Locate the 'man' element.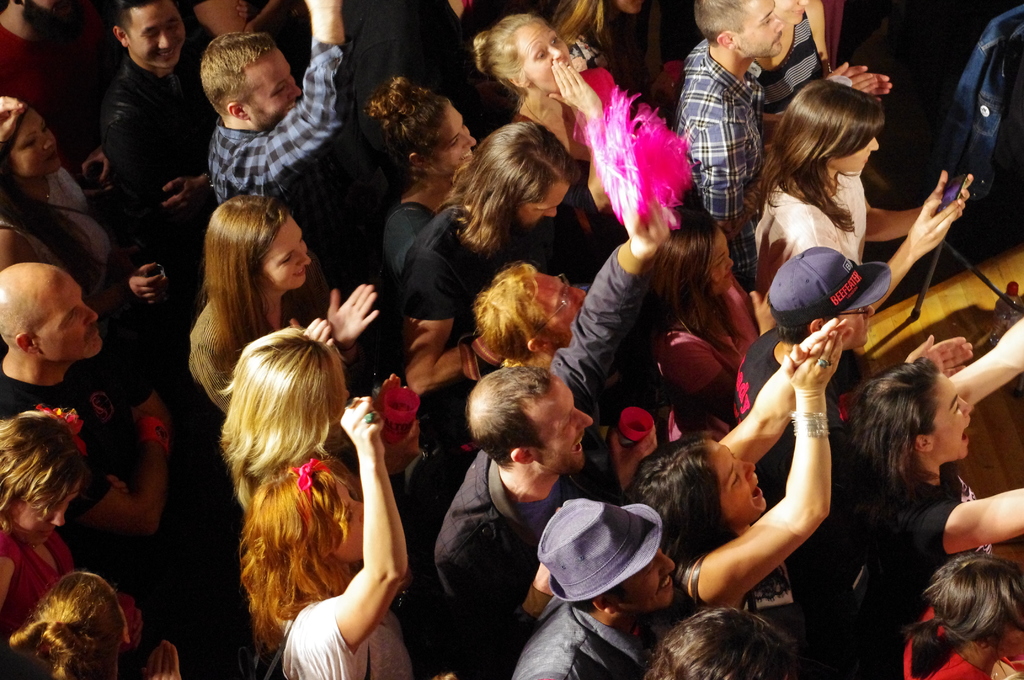
Element bbox: (left=675, top=0, right=893, bottom=285).
